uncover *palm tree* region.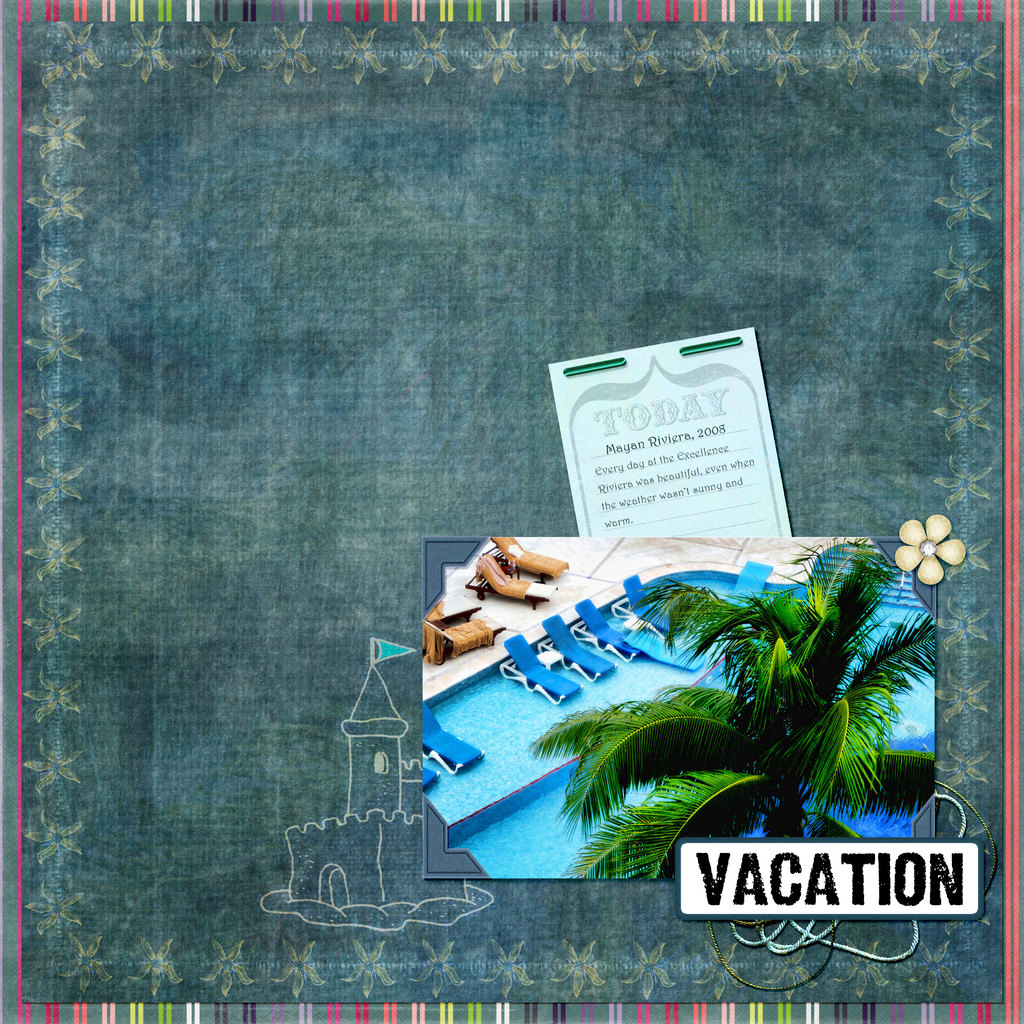
Uncovered: (left=520, top=566, right=944, bottom=888).
